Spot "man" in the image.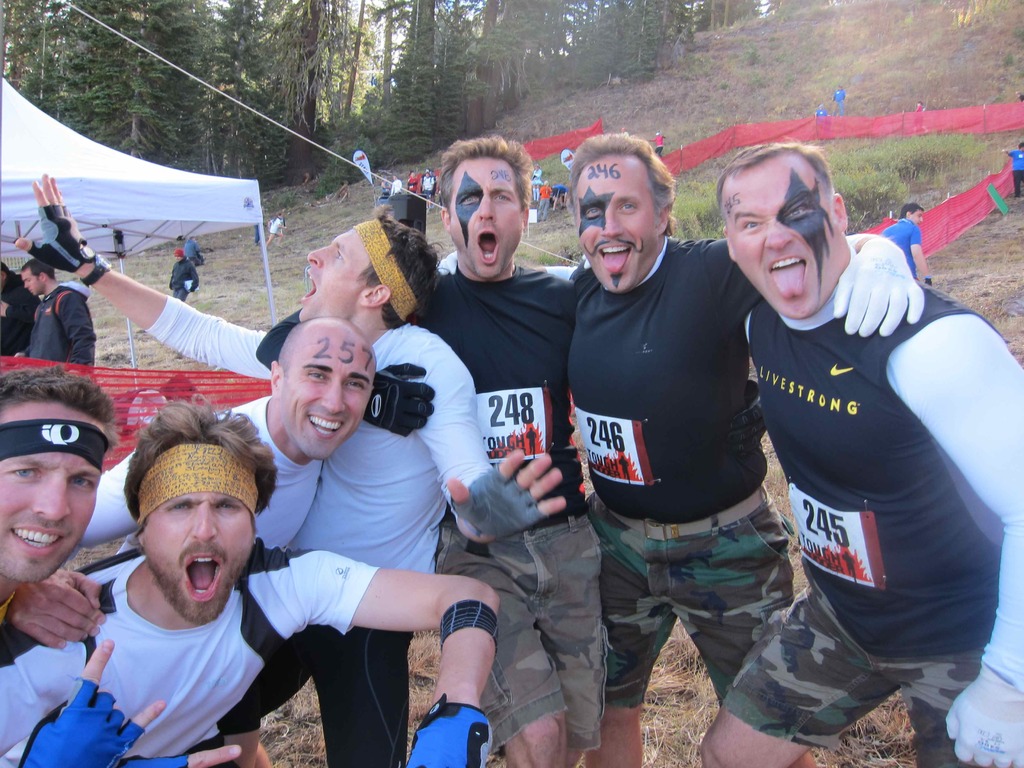
"man" found at box=[14, 173, 568, 767].
